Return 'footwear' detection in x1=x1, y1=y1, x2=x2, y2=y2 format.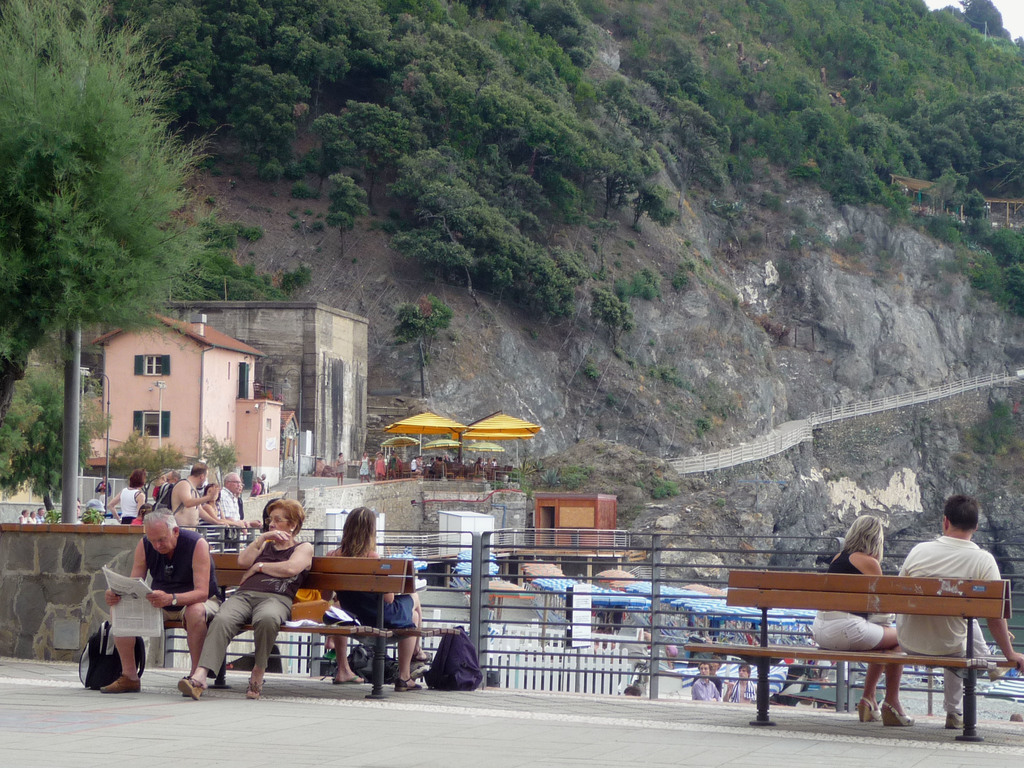
x1=410, y1=650, x2=440, y2=671.
